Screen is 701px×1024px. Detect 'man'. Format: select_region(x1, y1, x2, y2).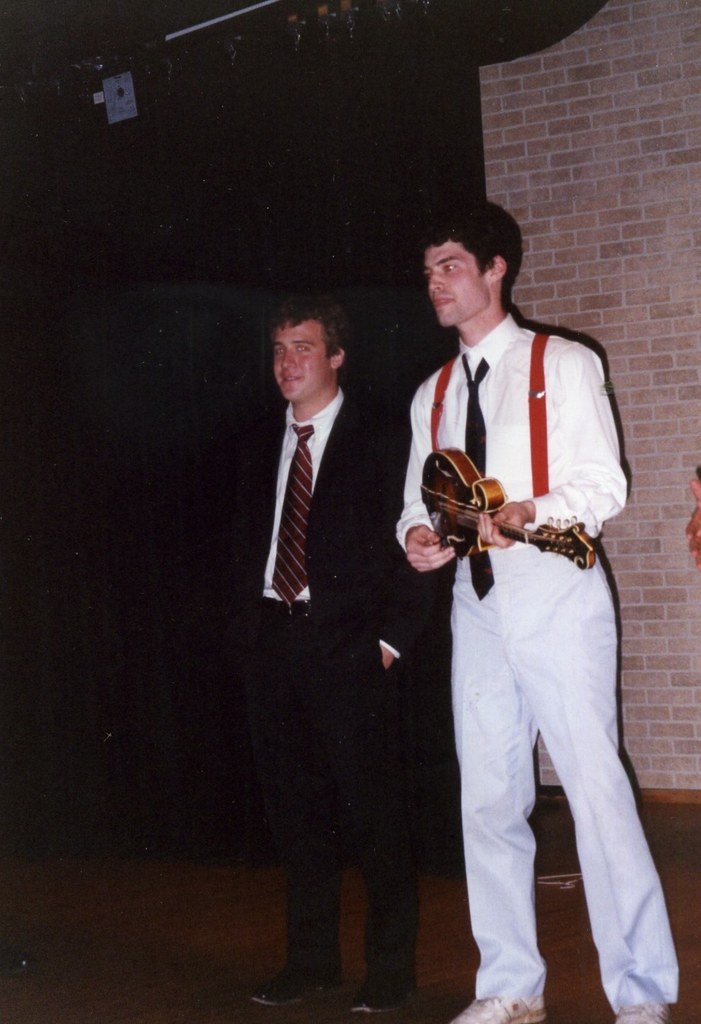
select_region(227, 295, 426, 1023).
